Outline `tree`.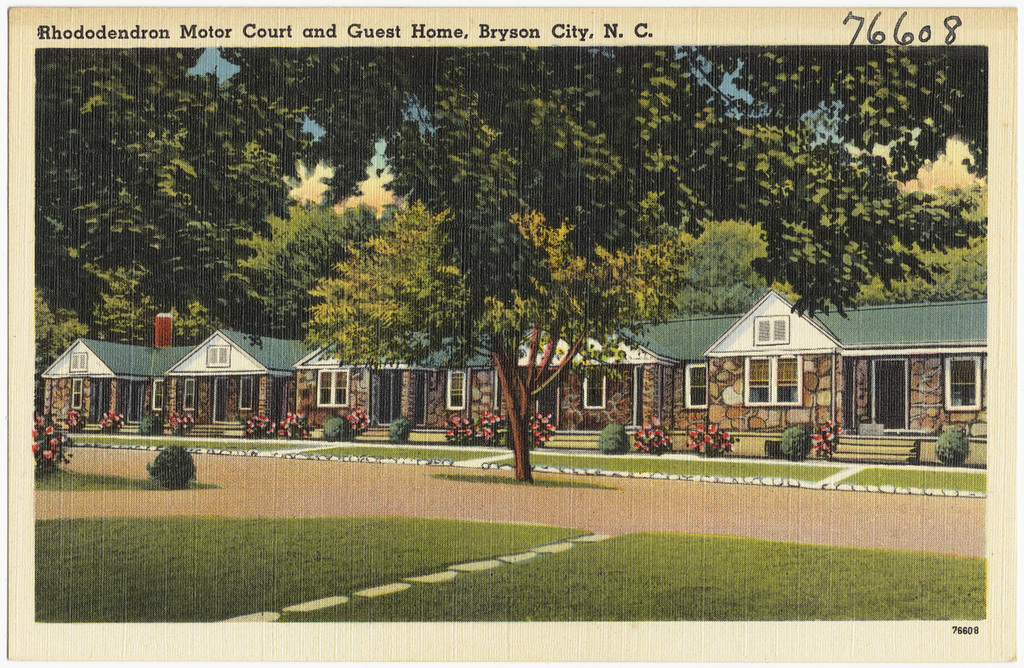
Outline: bbox=(575, 48, 995, 315).
